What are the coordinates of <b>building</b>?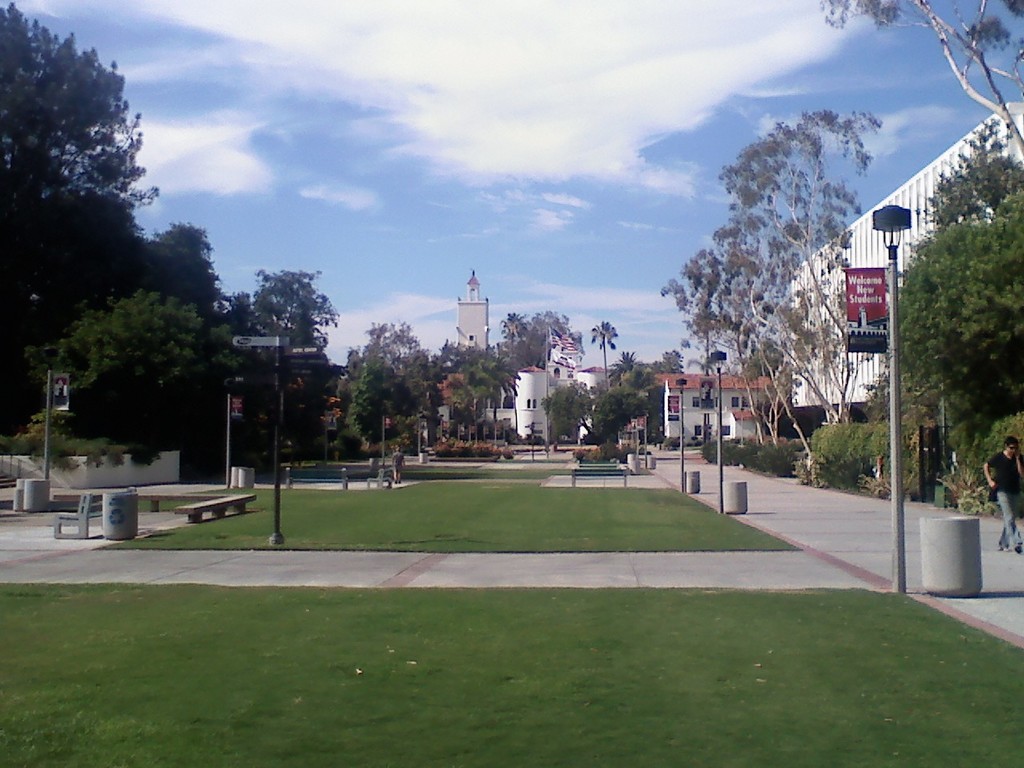
[x1=473, y1=358, x2=617, y2=438].
